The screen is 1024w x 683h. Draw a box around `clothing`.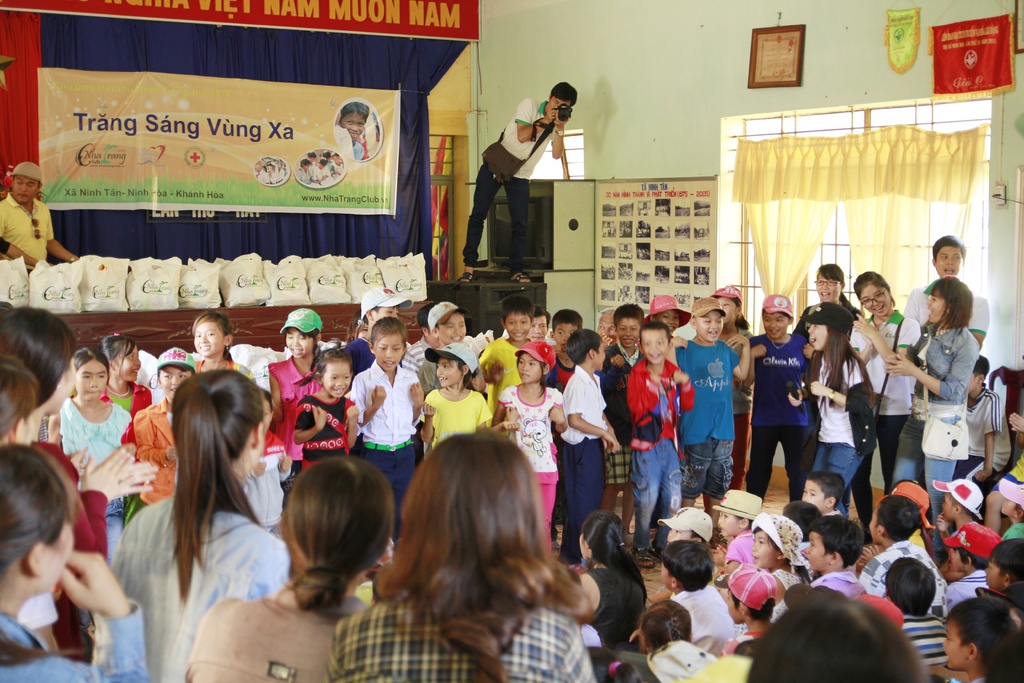
(901, 282, 991, 343).
